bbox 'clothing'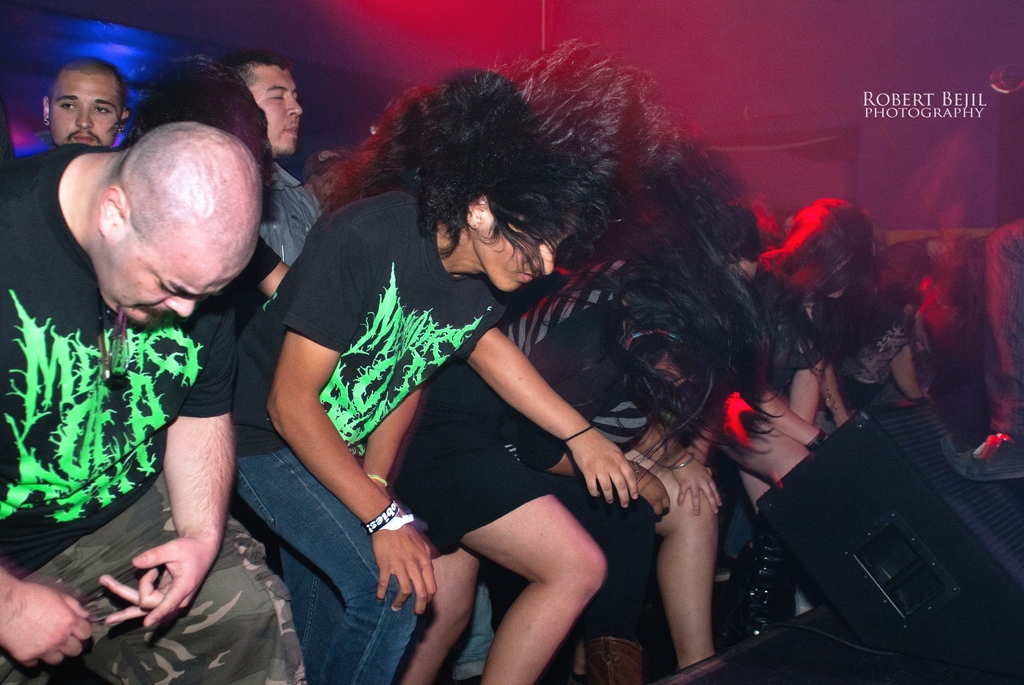
227:191:519:682
